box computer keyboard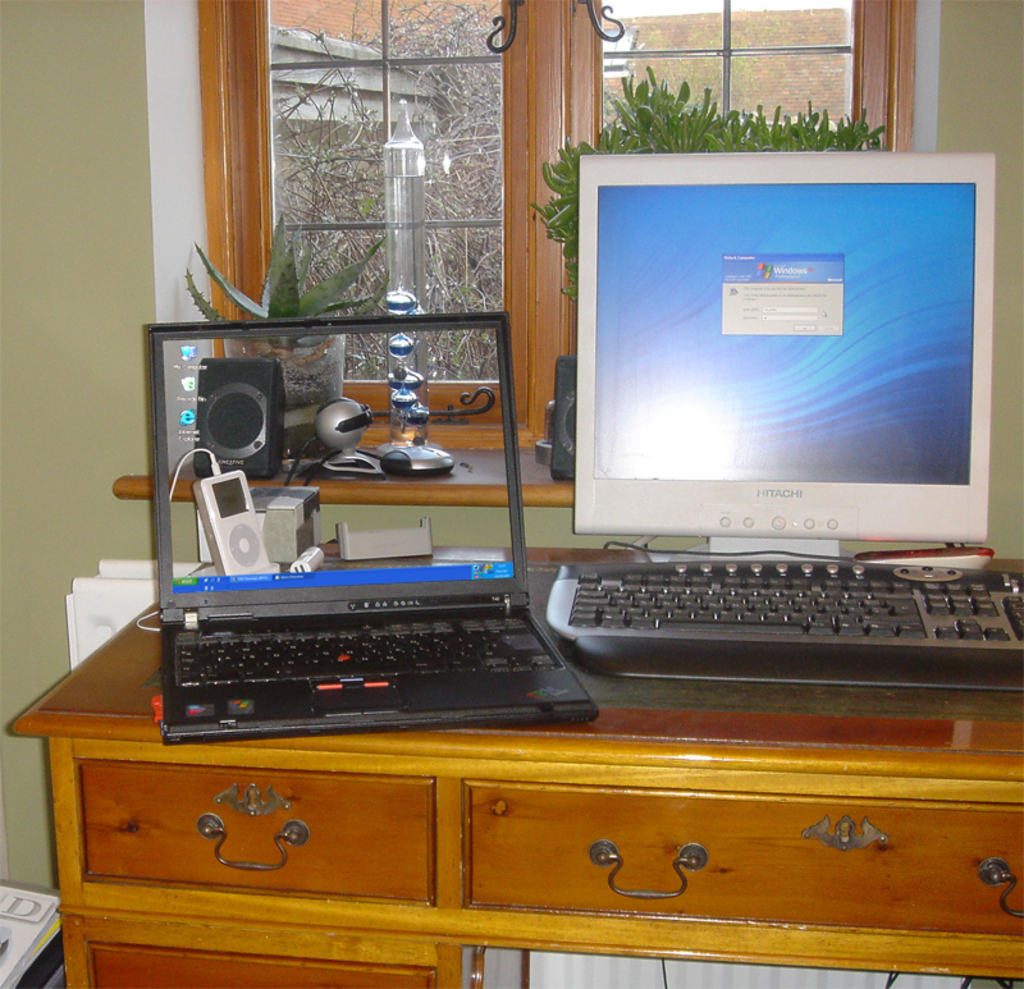
x1=547, y1=562, x2=1023, y2=695
